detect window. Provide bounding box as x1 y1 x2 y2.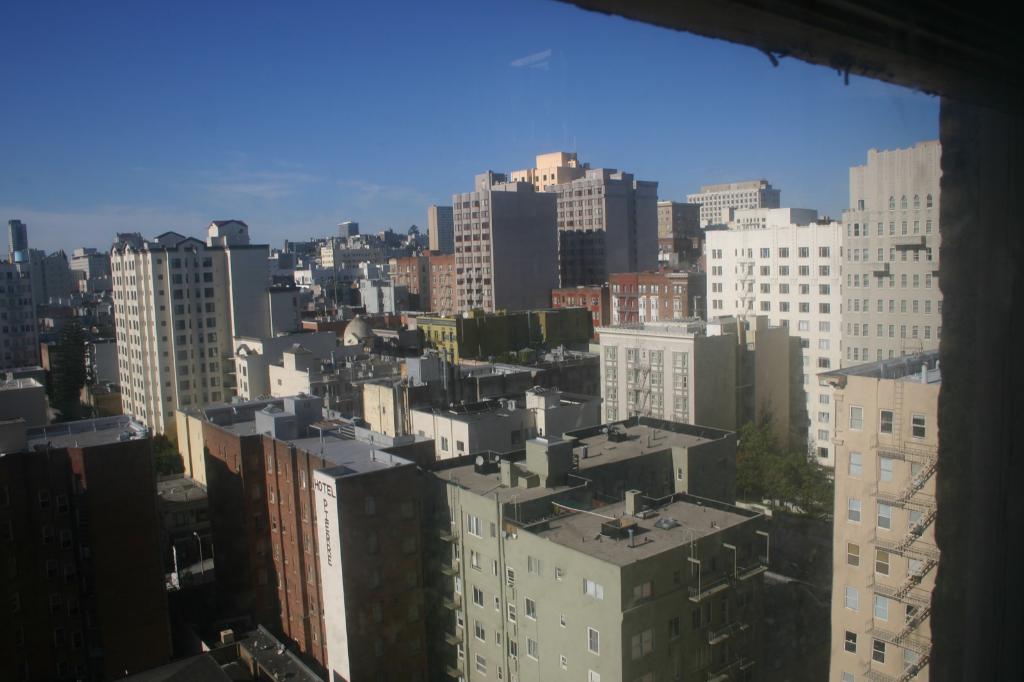
442 437 447 450.
